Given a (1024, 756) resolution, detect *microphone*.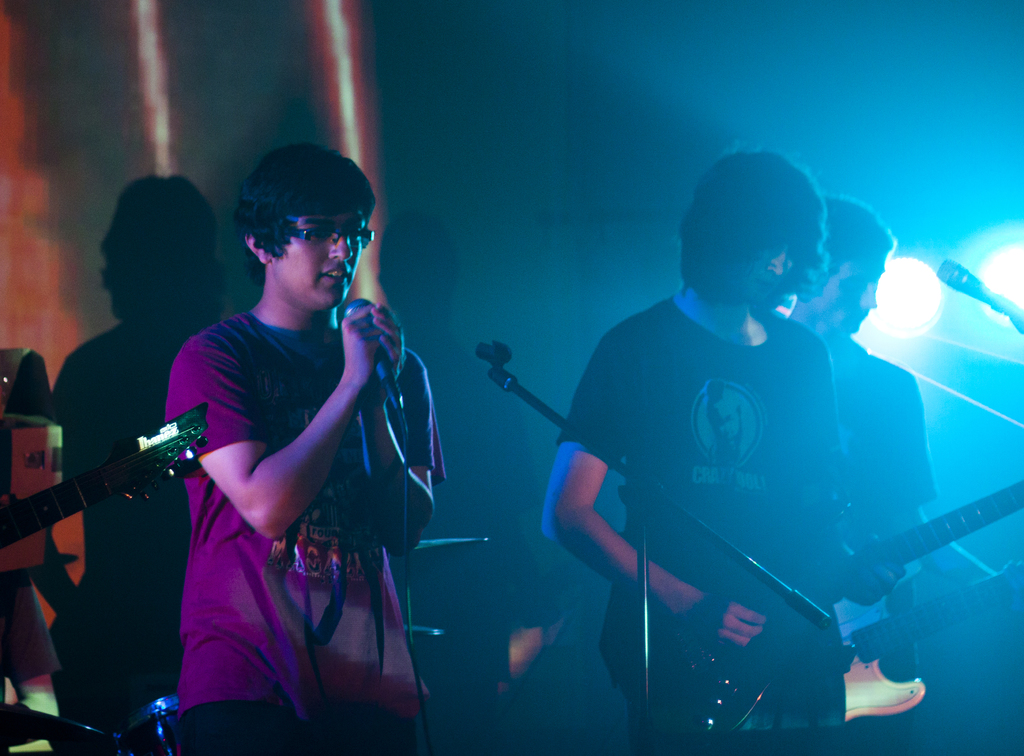
341/297/408/409.
